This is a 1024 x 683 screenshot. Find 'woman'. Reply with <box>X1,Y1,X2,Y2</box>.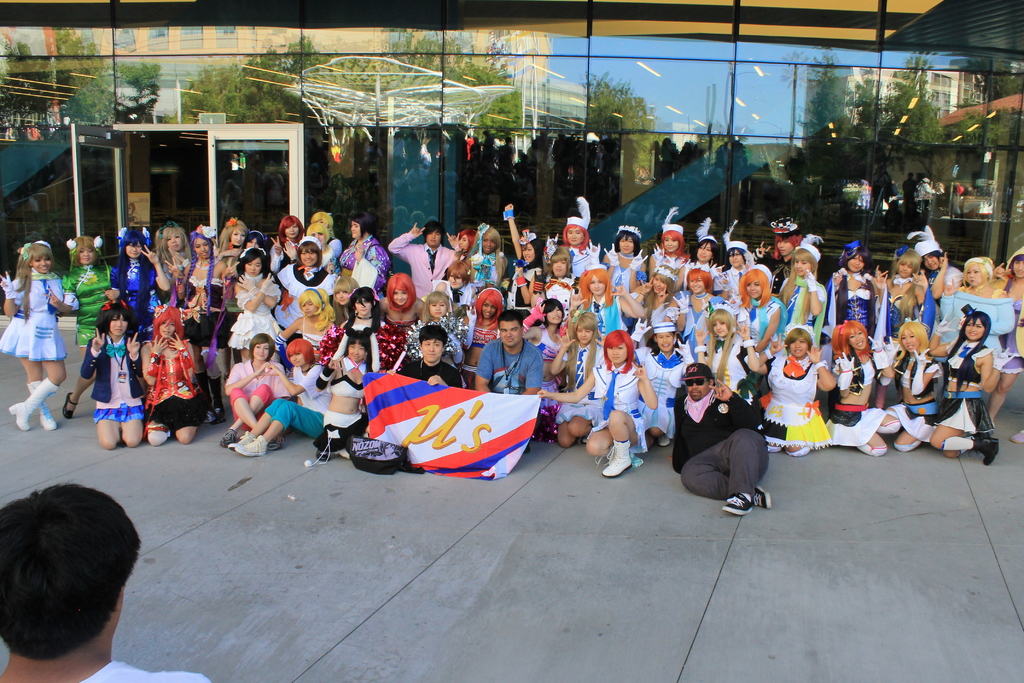
<box>541,330,653,477</box>.
